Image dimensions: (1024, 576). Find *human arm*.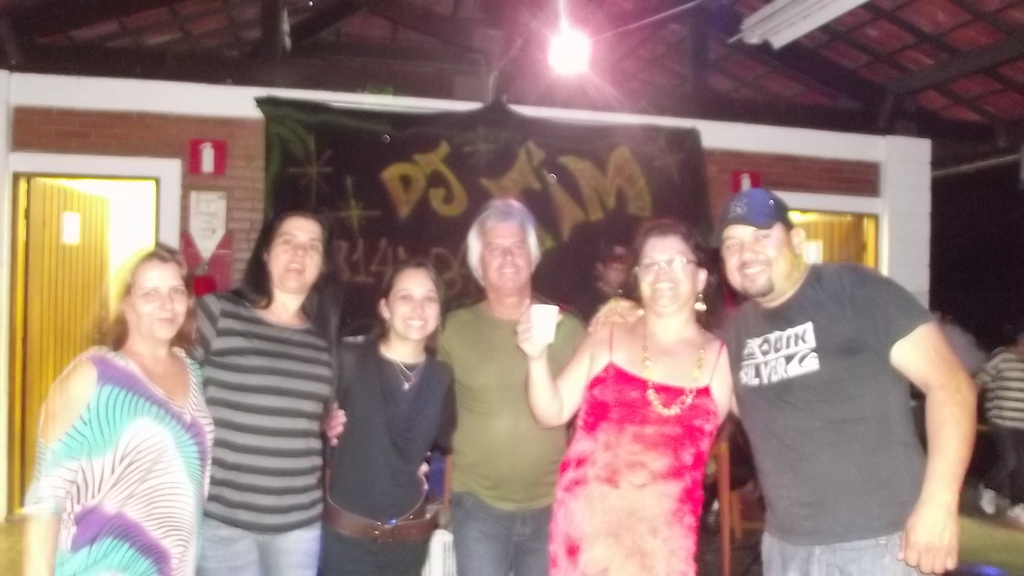
[585, 292, 643, 327].
